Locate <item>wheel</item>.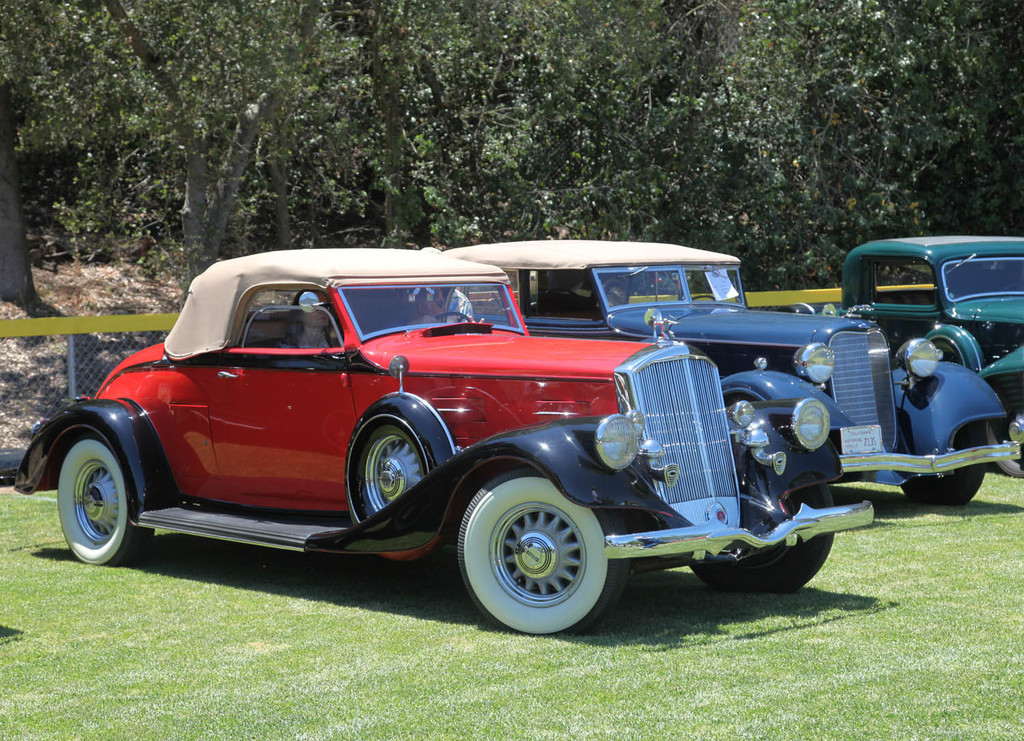
Bounding box: [696,295,717,302].
